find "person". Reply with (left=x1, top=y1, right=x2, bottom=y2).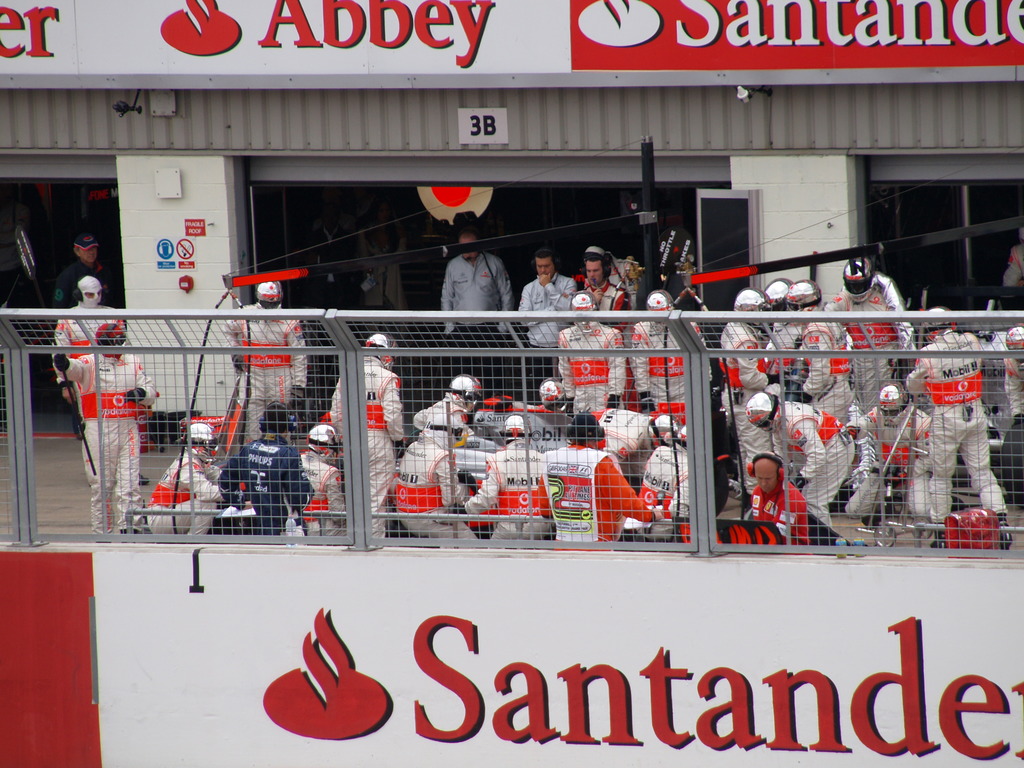
(left=65, top=330, right=136, bottom=539).
